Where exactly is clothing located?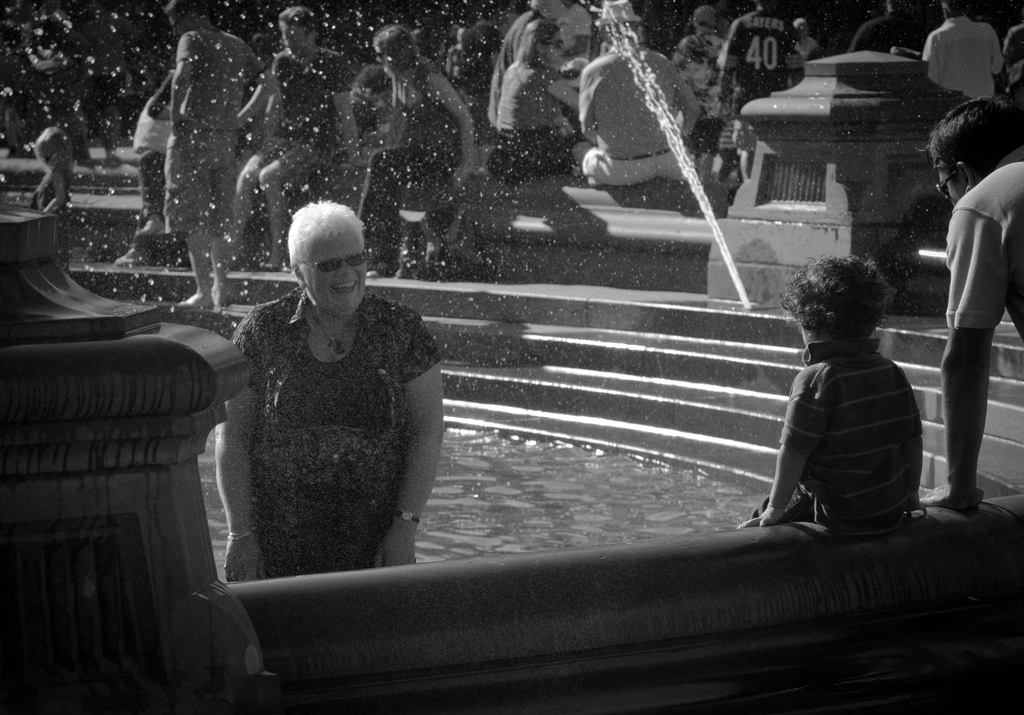
Its bounding box is {"x1": 575, "y1": 43, "x2": 696, "y2": 186}.
